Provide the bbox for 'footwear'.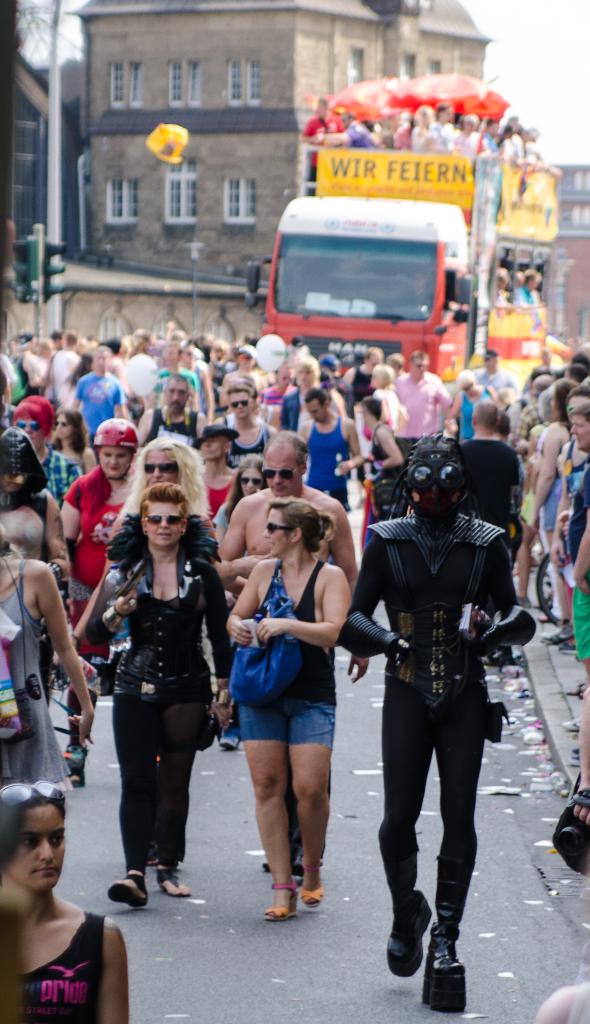
box(420, 941, 473, 1019).
